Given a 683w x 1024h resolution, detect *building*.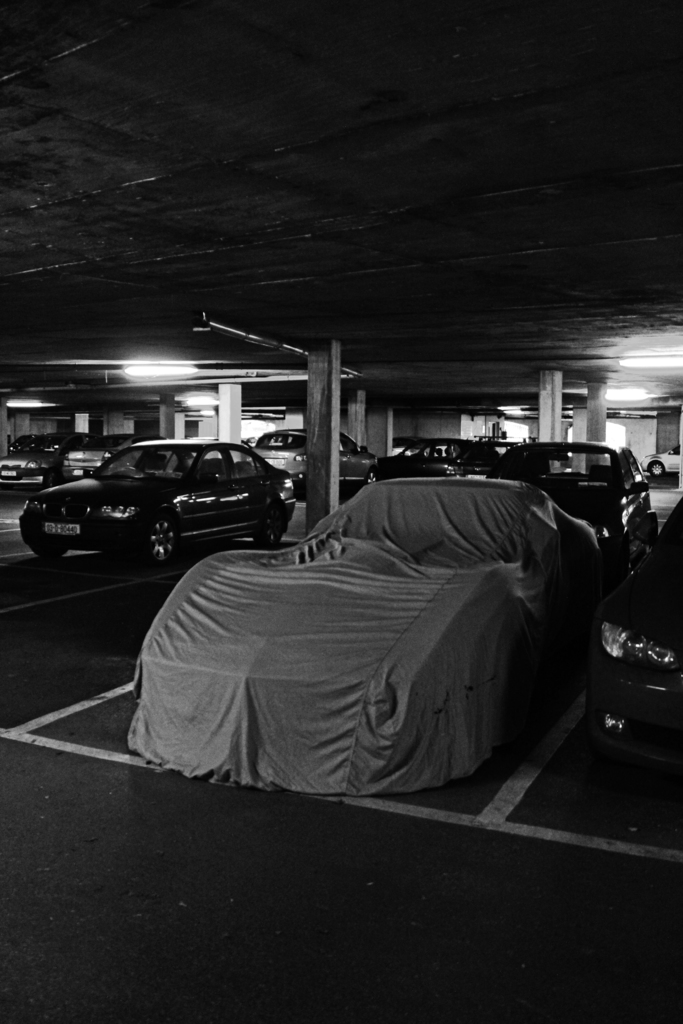
0/0/682/1023.
